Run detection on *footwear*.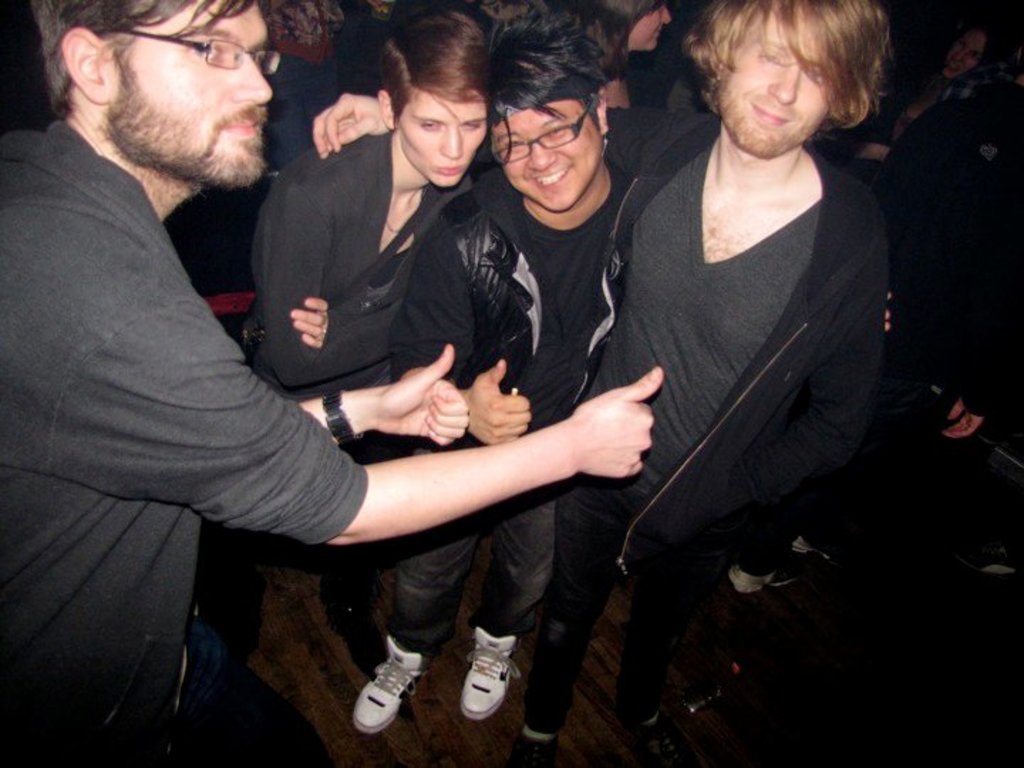
Result: 330,607,387,674.
